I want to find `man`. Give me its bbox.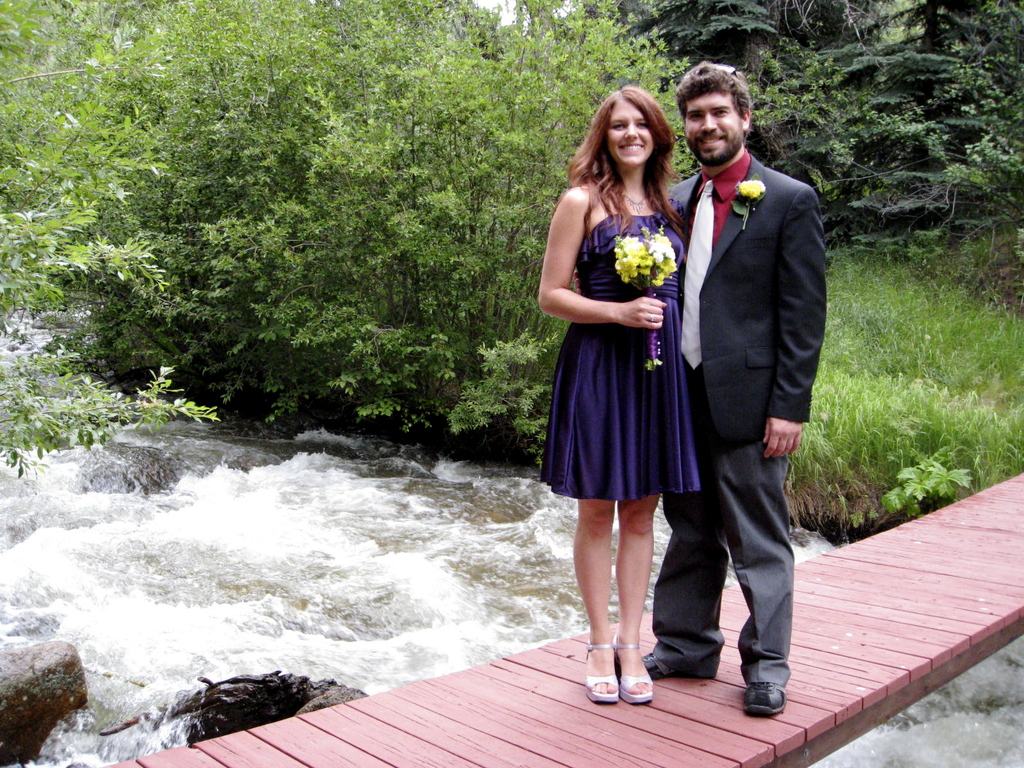
bbox(656, 12, 822, 726).
